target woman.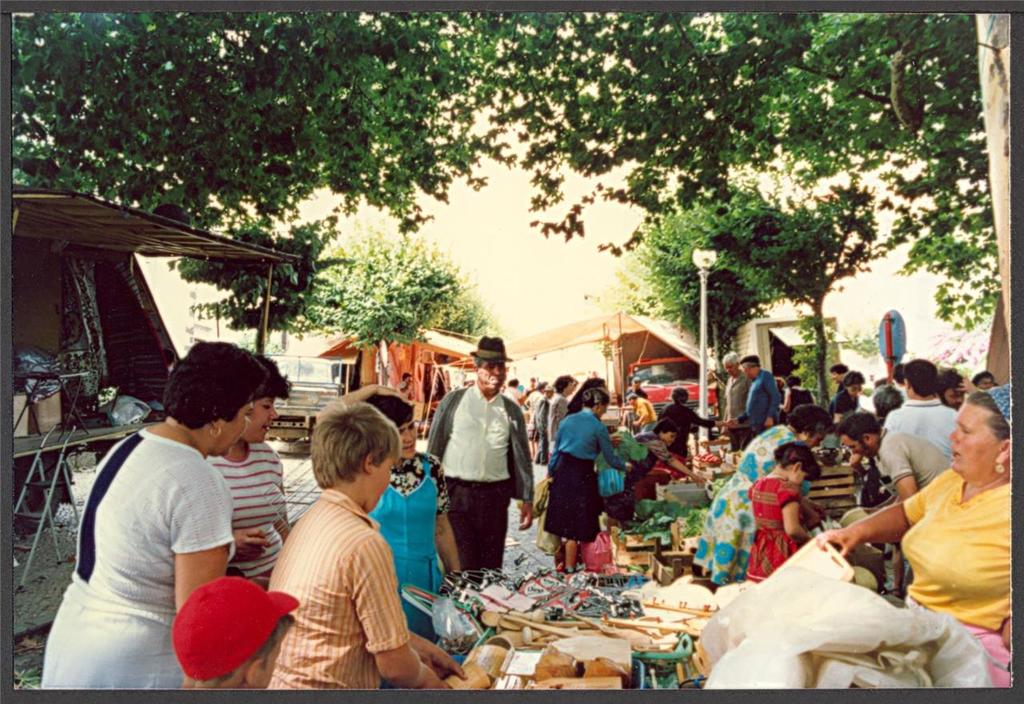
Target region: (left=40, top=342, right=270, bottom=690).
